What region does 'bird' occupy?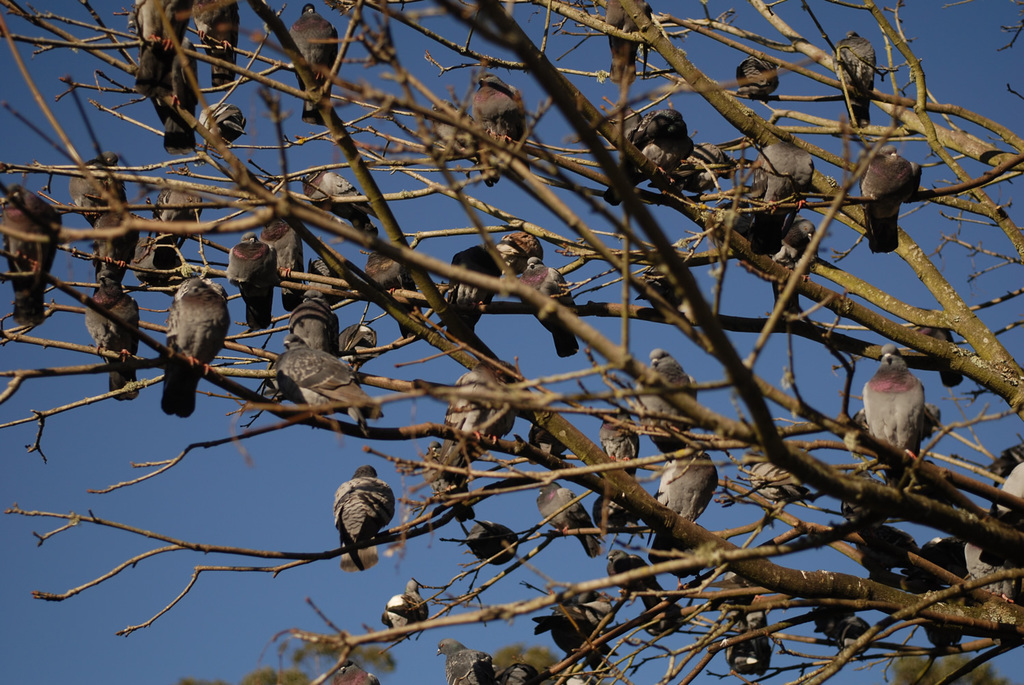
select_region(249, 218, 307, 312).
